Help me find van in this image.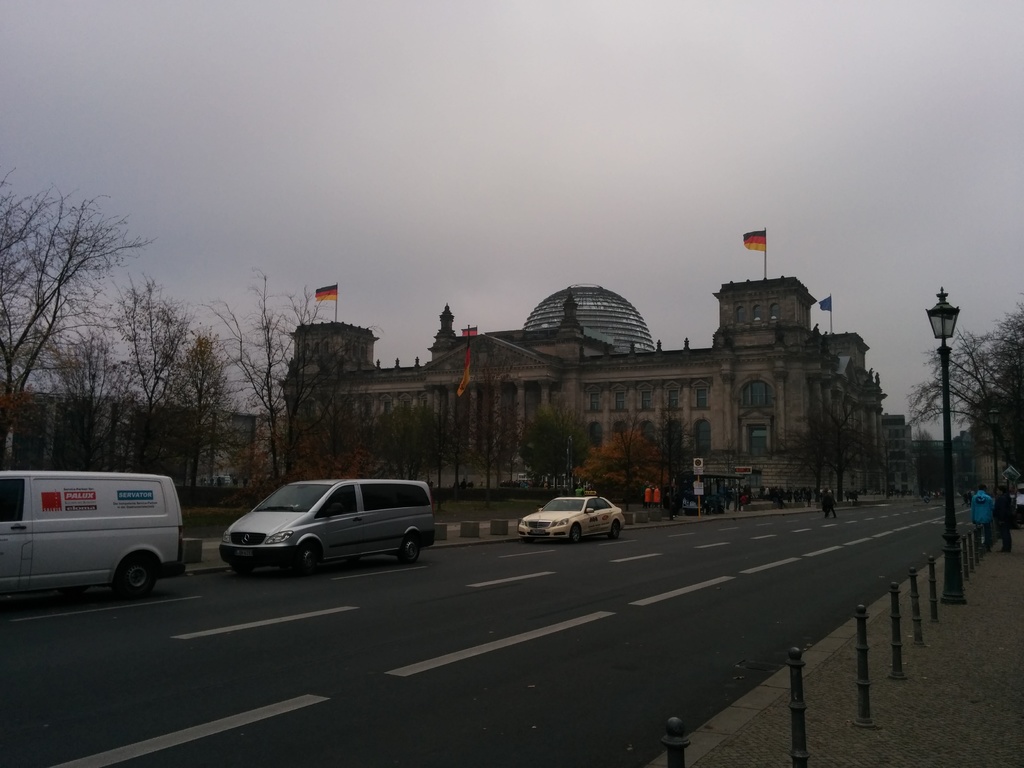
Found it: rect(0, 470, 188, 602).
